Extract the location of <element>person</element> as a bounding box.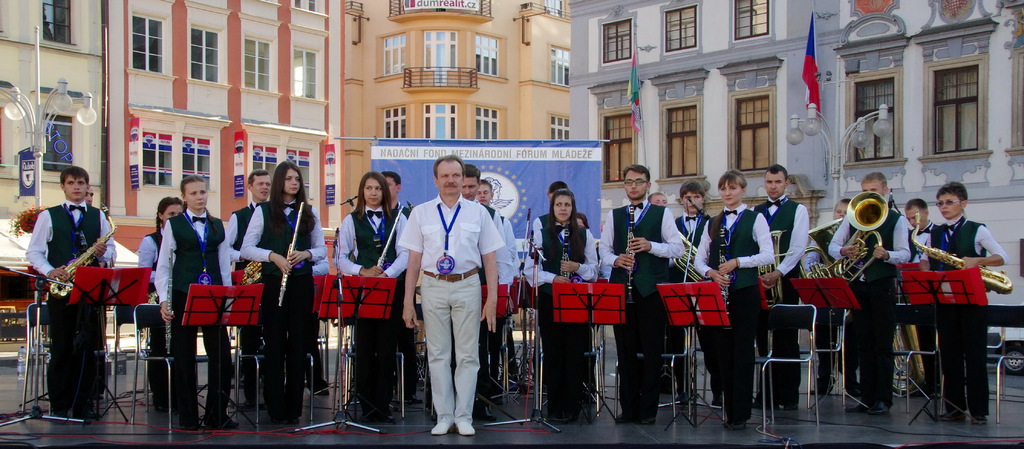
139 196 183 271.
